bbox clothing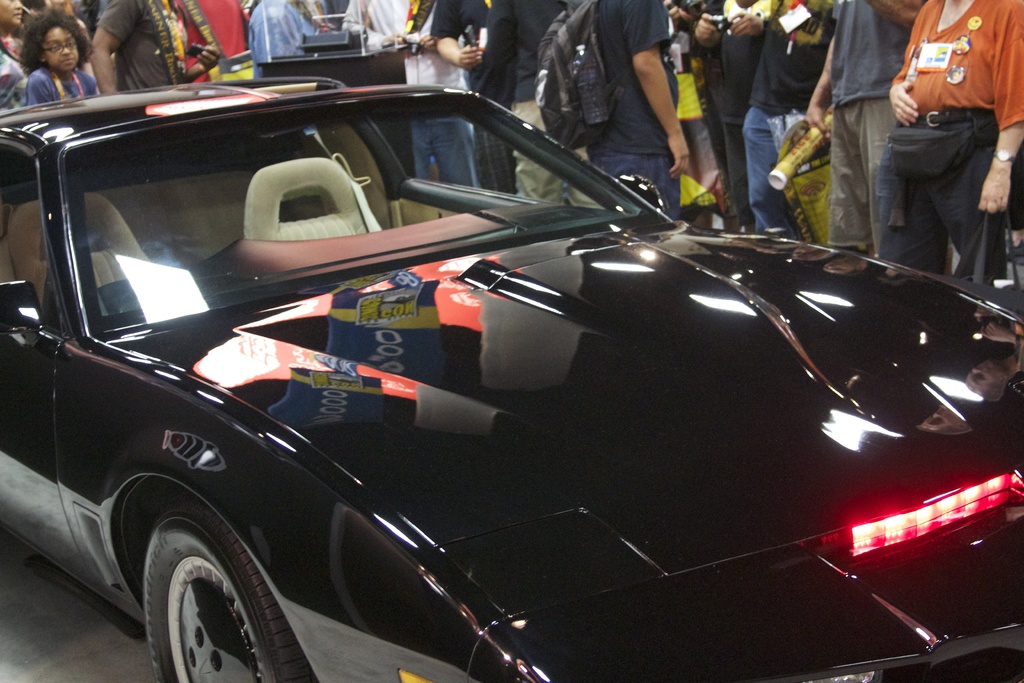
336/4/462/193
